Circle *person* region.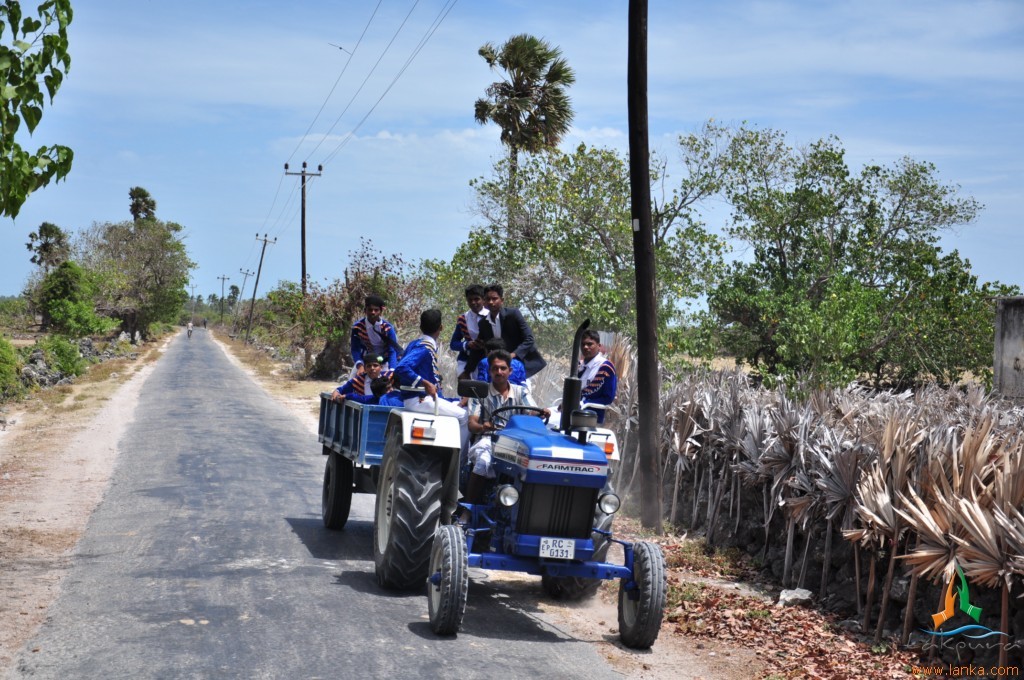
Region: x1=449 y1=282 x2=489 y2=373.
